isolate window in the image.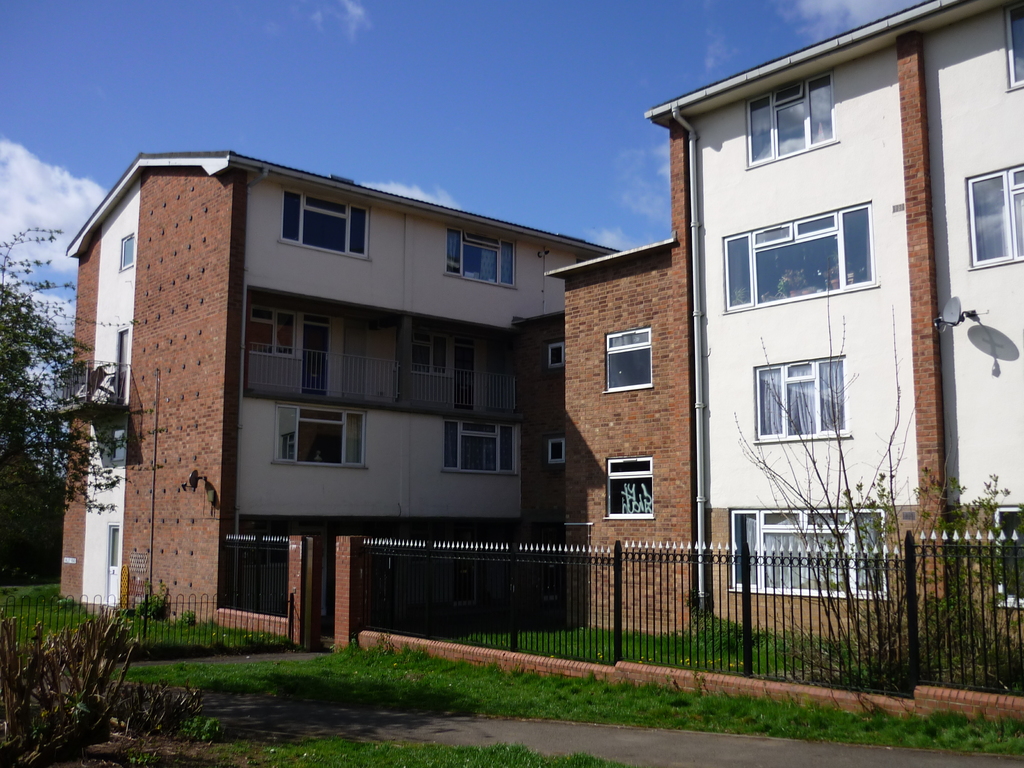
Isolated region: locate(243, 308, 303, 353).
